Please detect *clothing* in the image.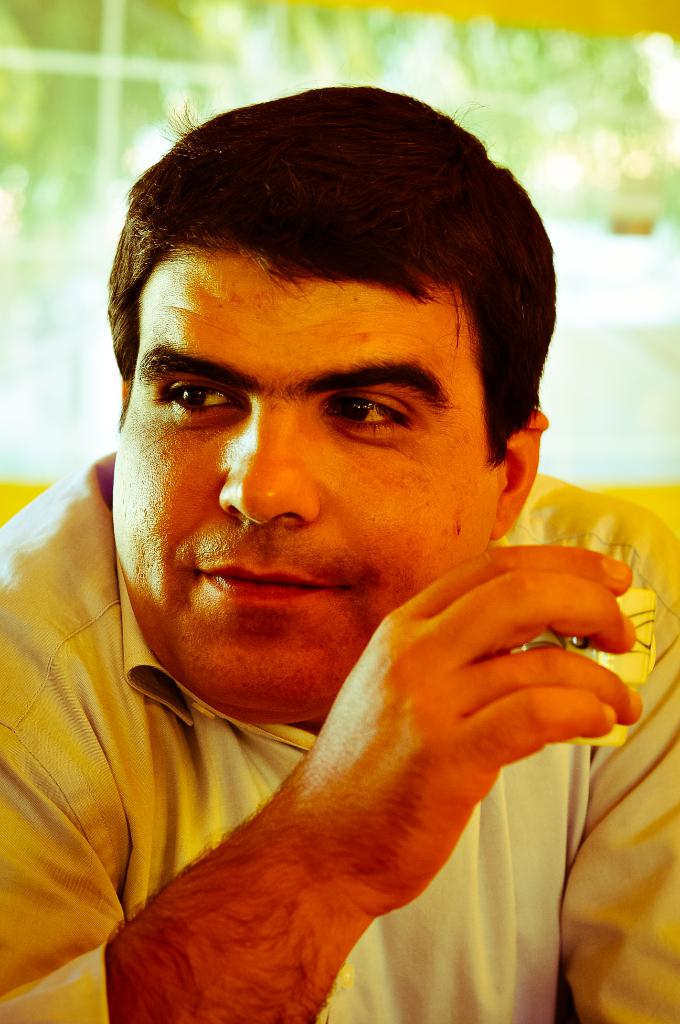
box(0, 445, 679, 1023).
